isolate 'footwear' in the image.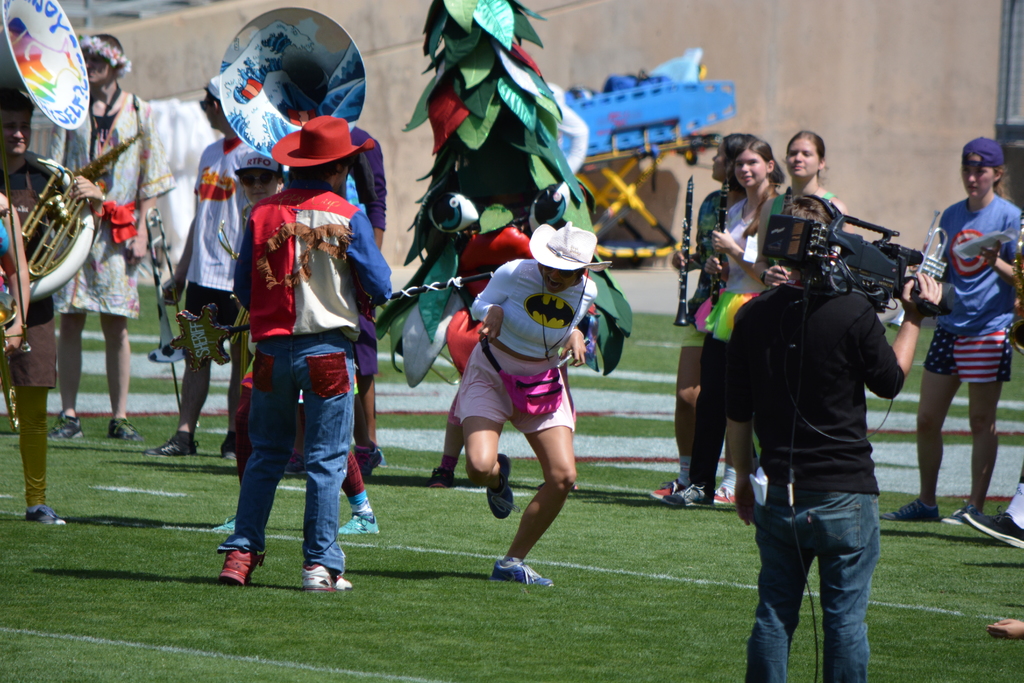
Isolated region: detection(356, 440, 394, 476).
